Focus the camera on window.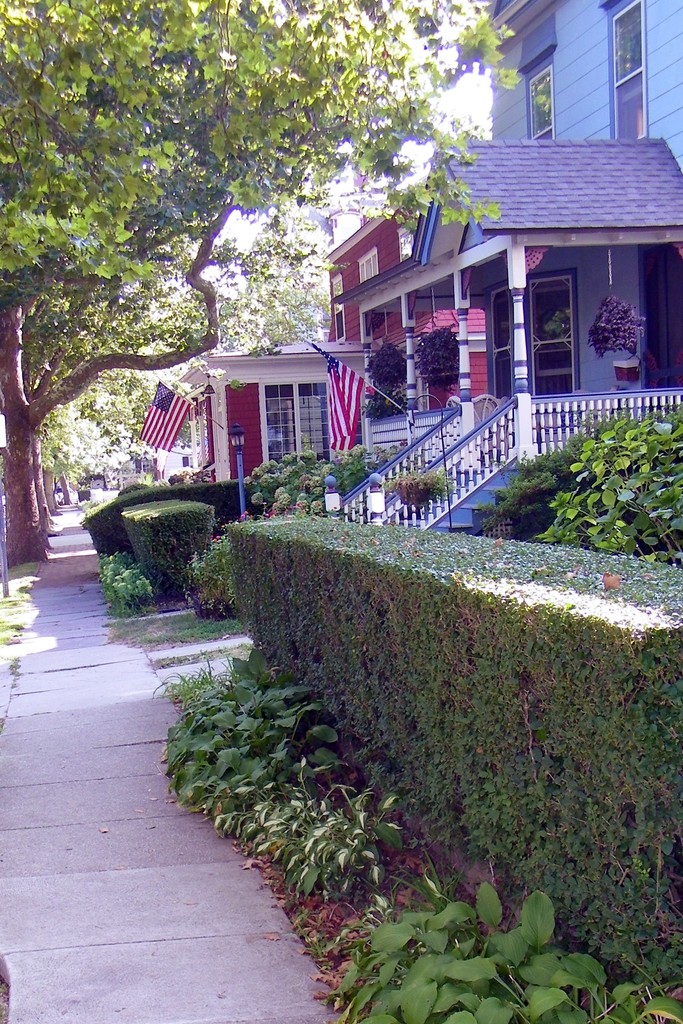
Focus region: left=526, top=61, right=554, bottom=140.
